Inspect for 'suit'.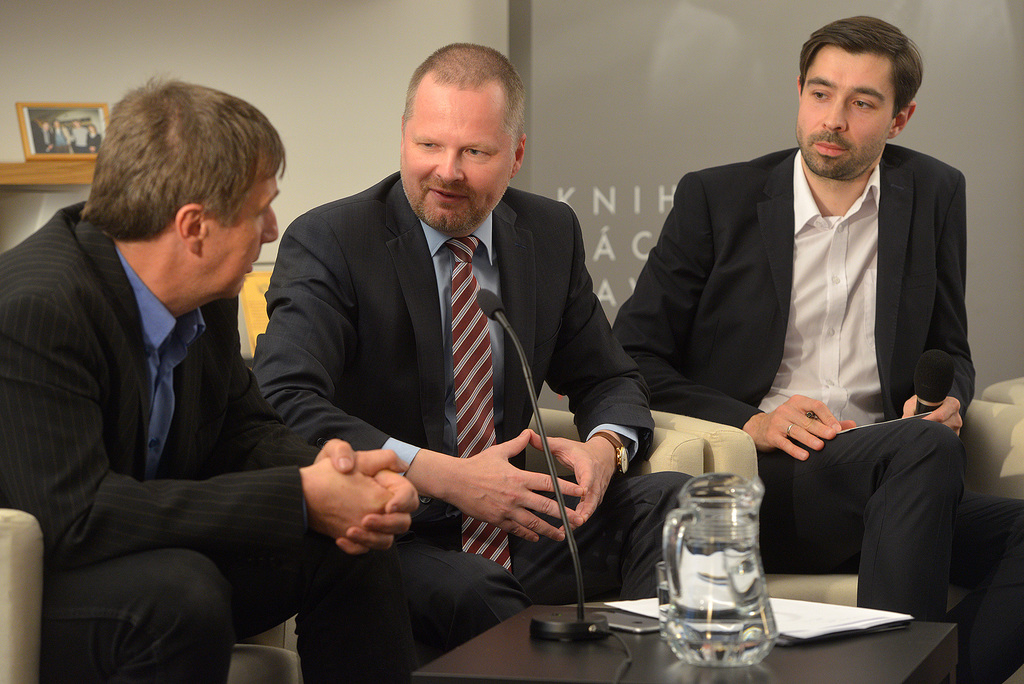
Inspection: x1=0 y1=200 x2=420 y2=683.
